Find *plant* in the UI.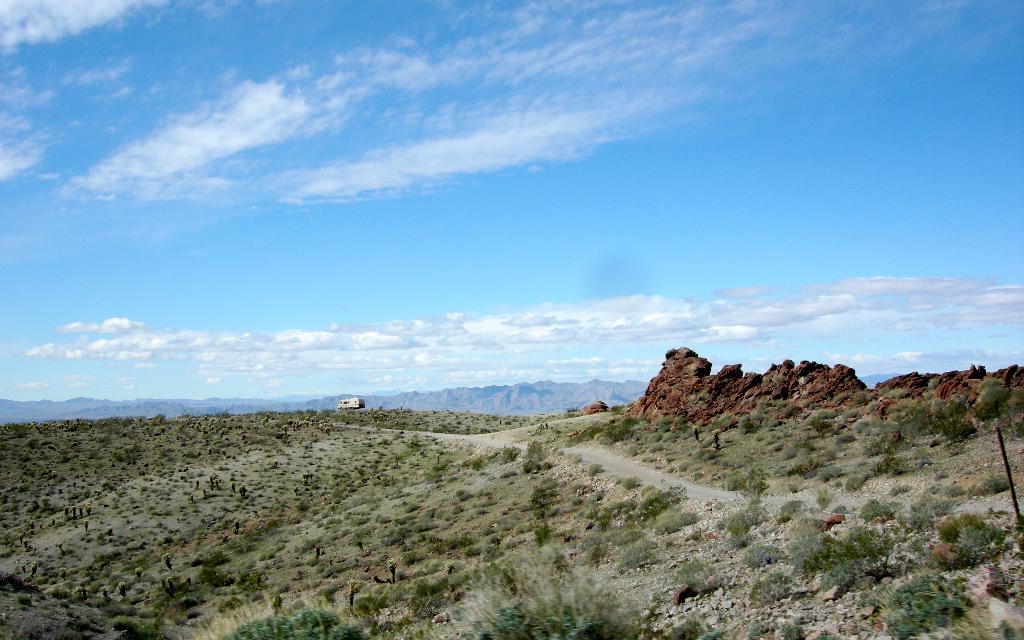
UI element at 871/415/886/428.
